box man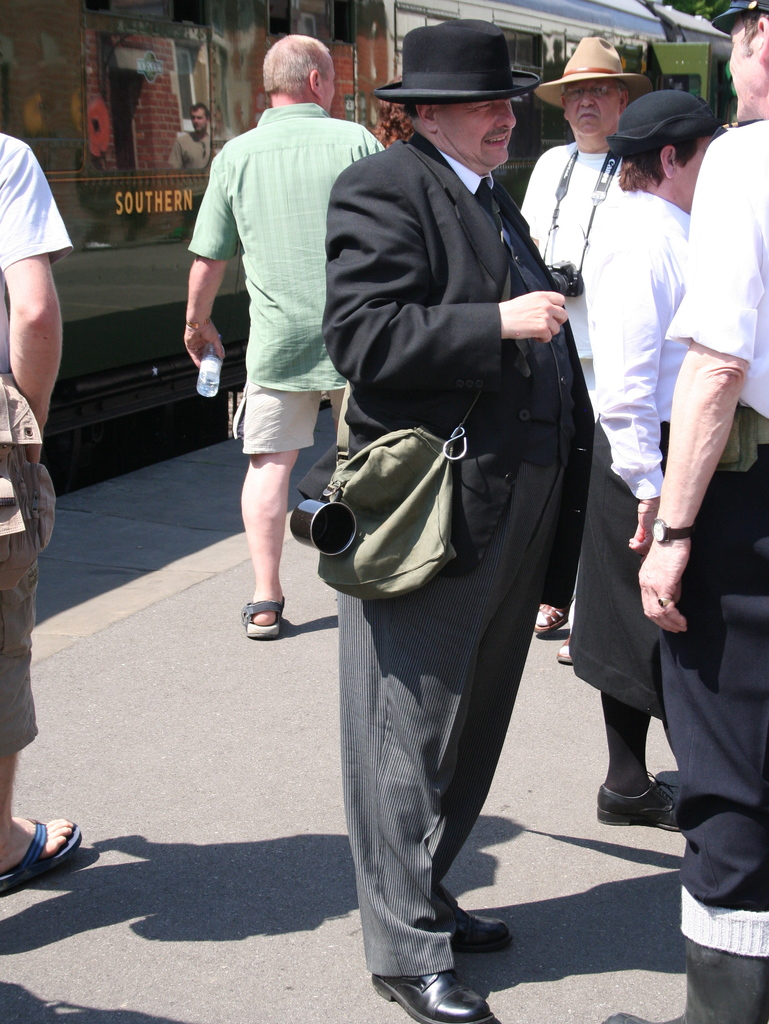
x1=185 y1=40 x2=388 y2=640
